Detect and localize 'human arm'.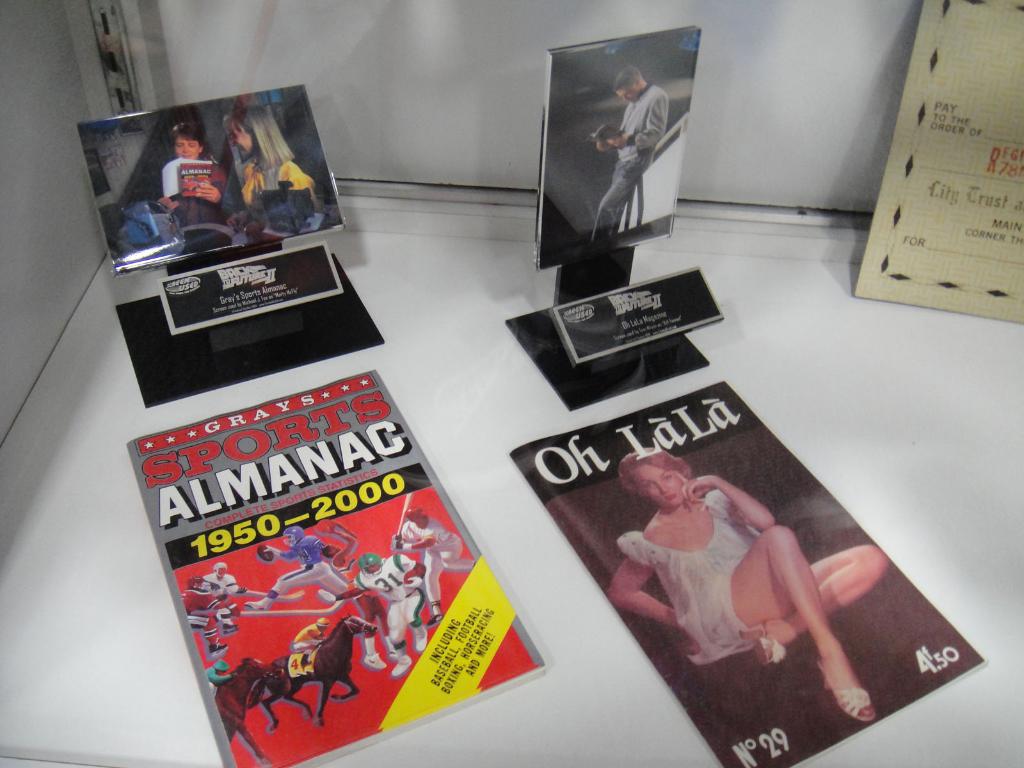
Localized at rect(389, 521, 439, 548).
